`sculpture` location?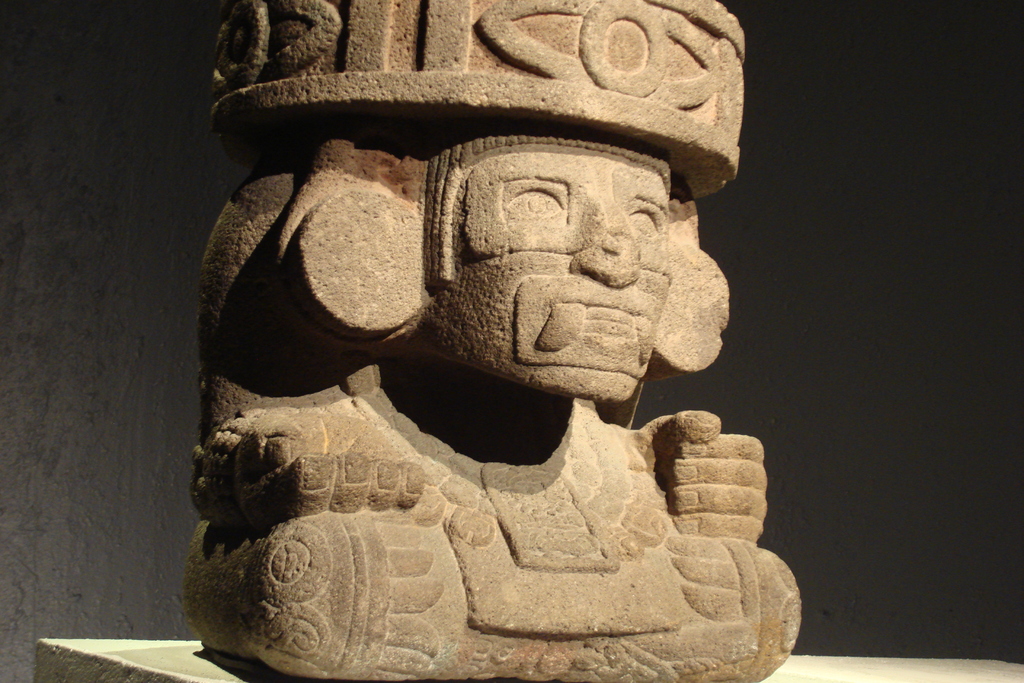
183 20 789 624
